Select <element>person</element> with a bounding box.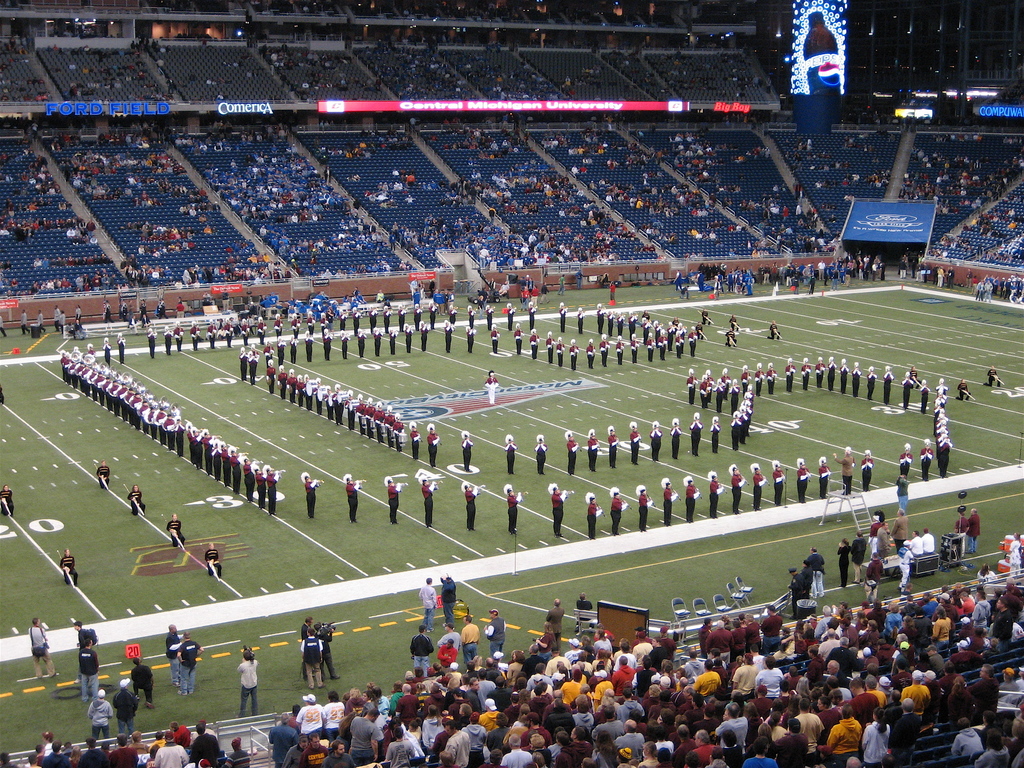
[left=556, top=333, right=564, bottom=364].
